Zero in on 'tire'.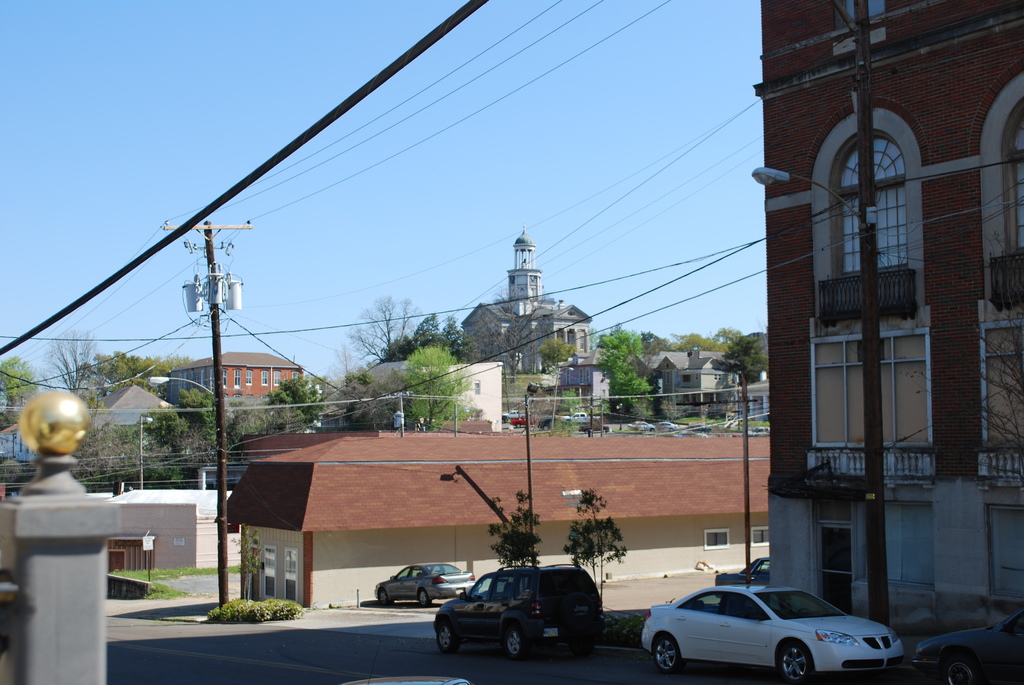
Zeroed in: [503,625,527,662].
